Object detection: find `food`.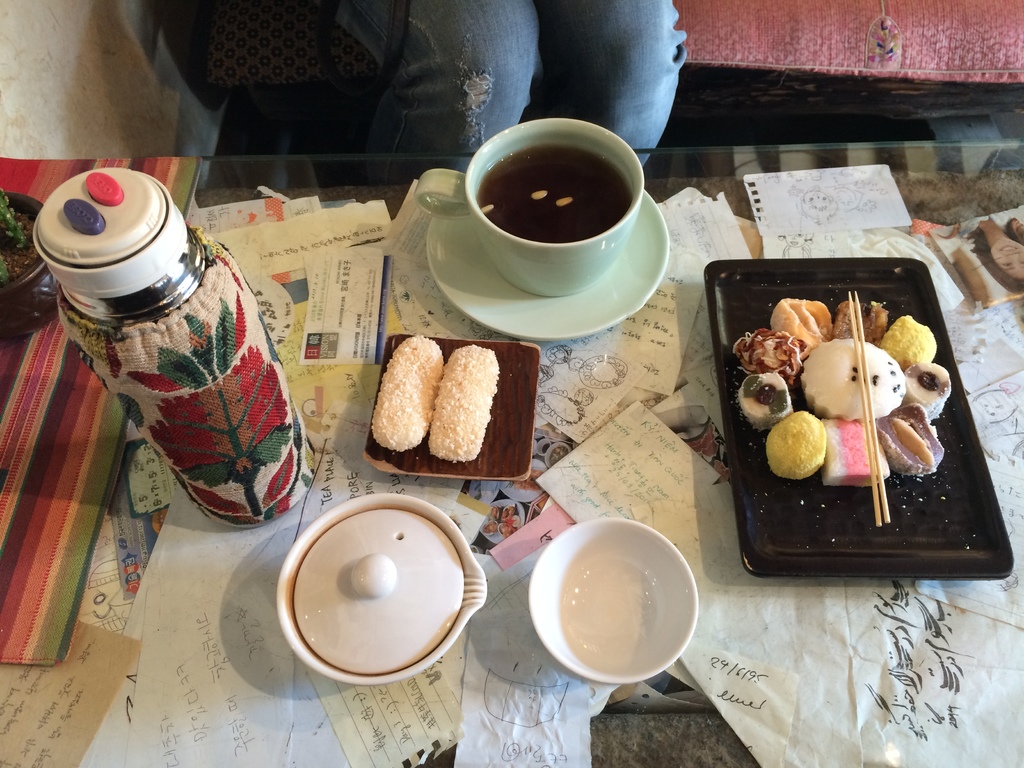
bbox=[751, 287, 950, 527].
